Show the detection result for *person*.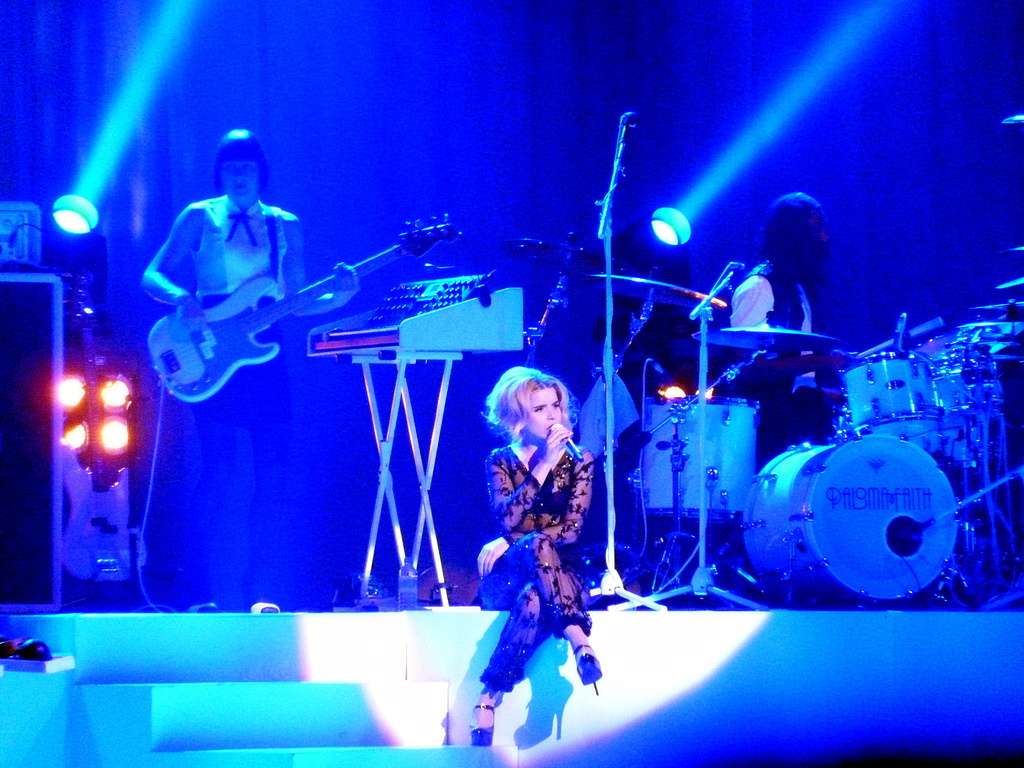
<region>730, 193, 838, 436</region>.
